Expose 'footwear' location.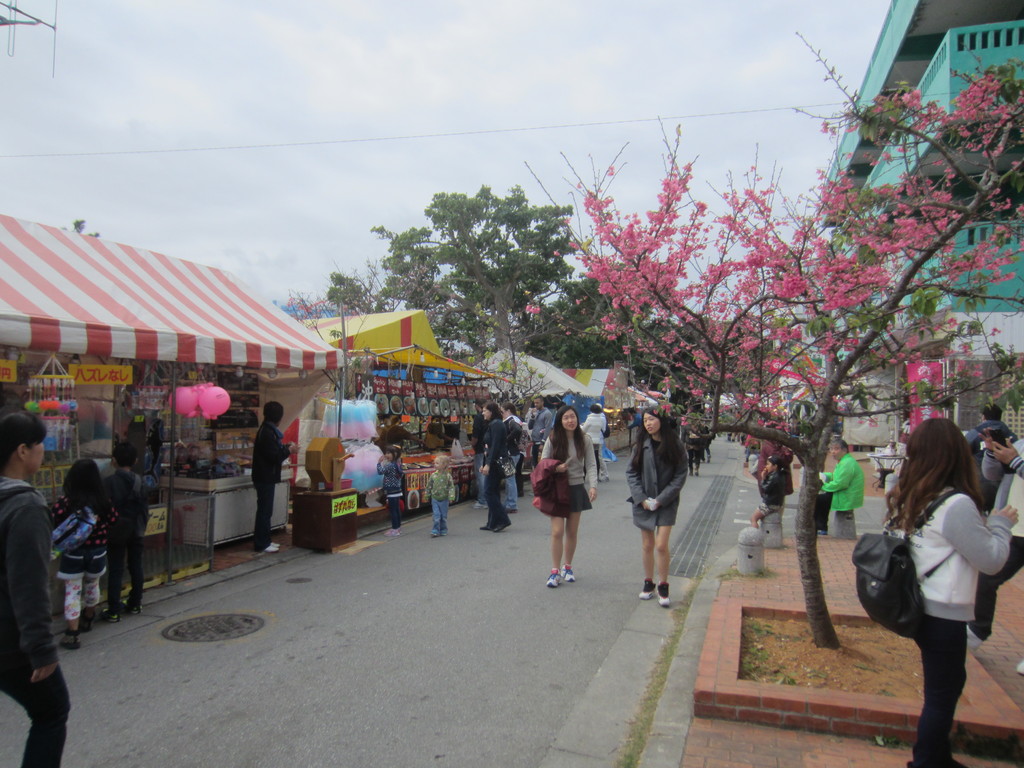
Exposed at 429,532,435,536.
